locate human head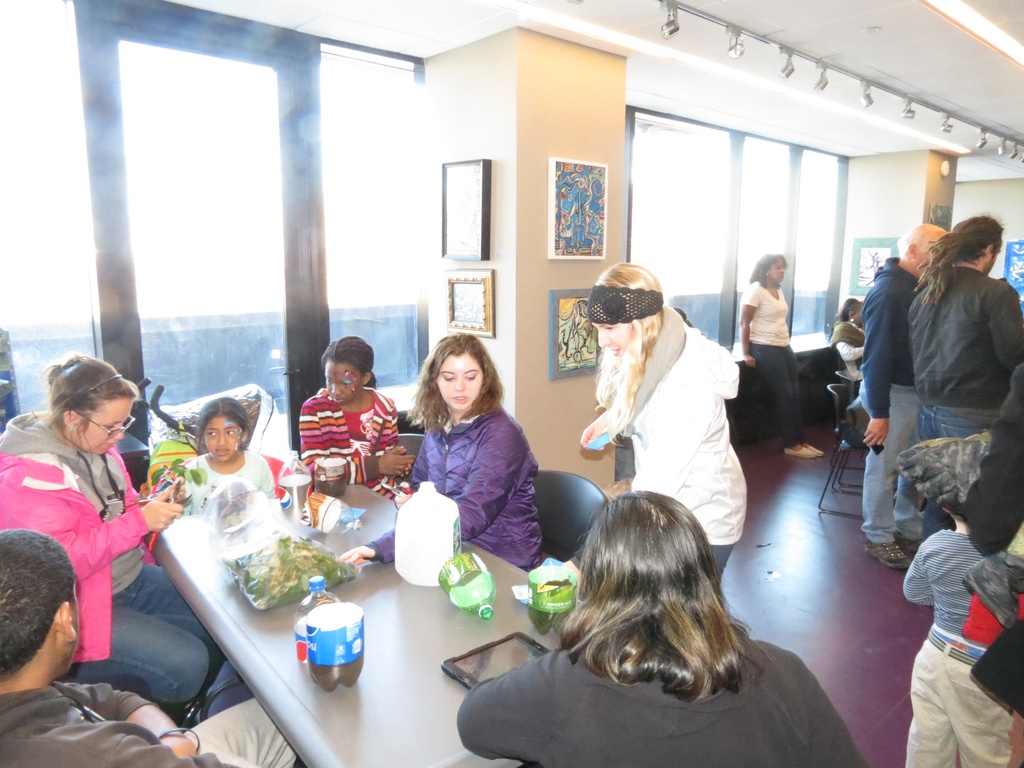
420, 326, 500, 415
